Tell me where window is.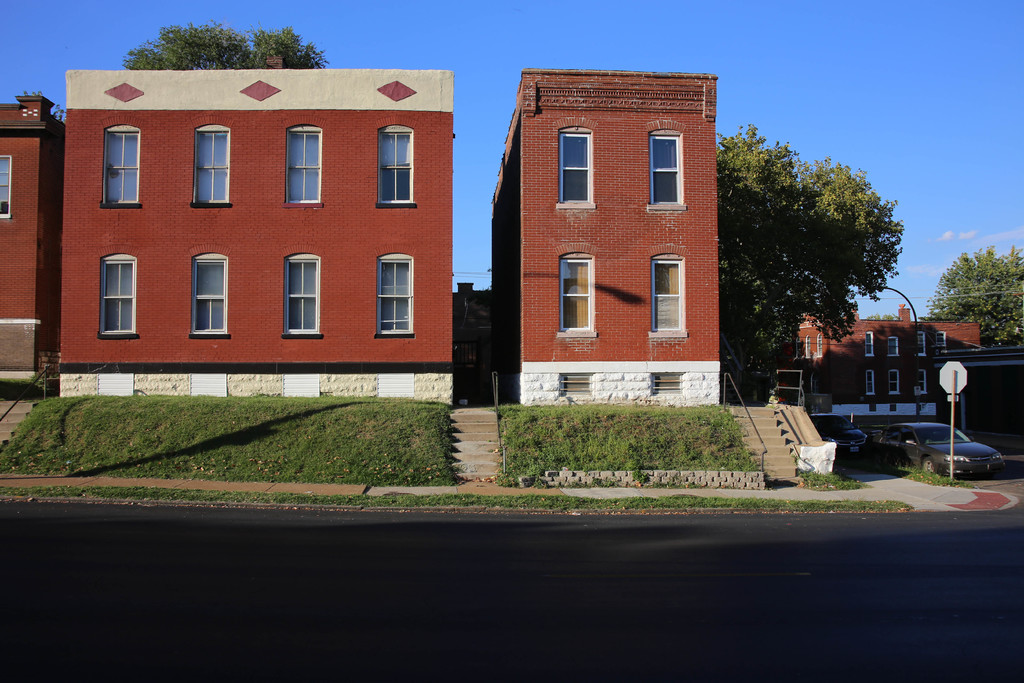
window is at BBox(806, 337, 811, 359).
